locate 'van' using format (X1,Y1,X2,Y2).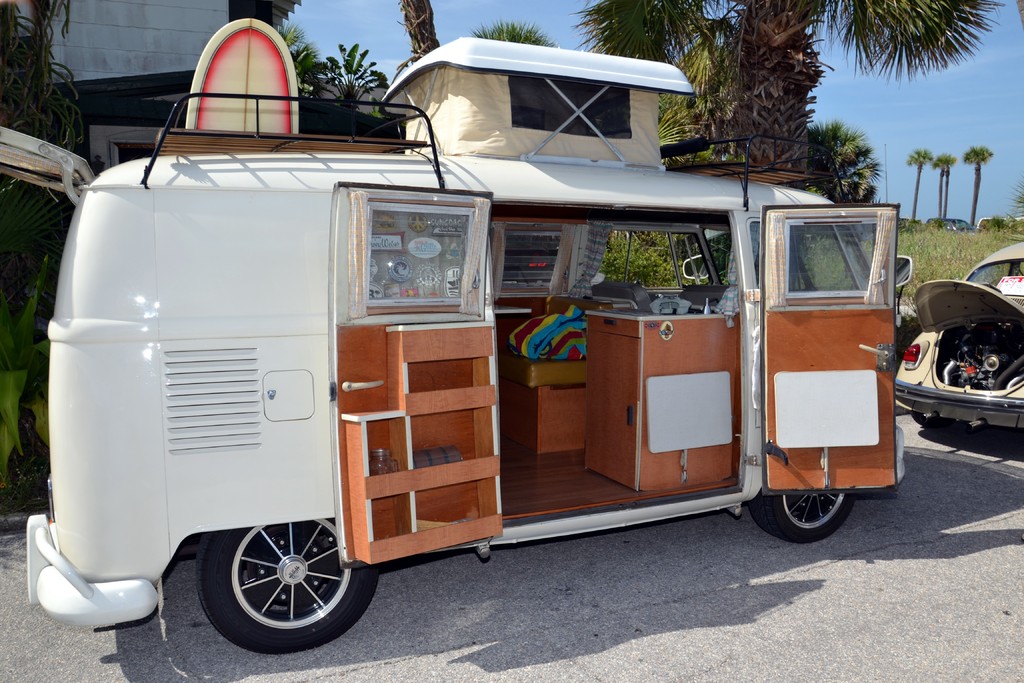
(24,28,915,658).
